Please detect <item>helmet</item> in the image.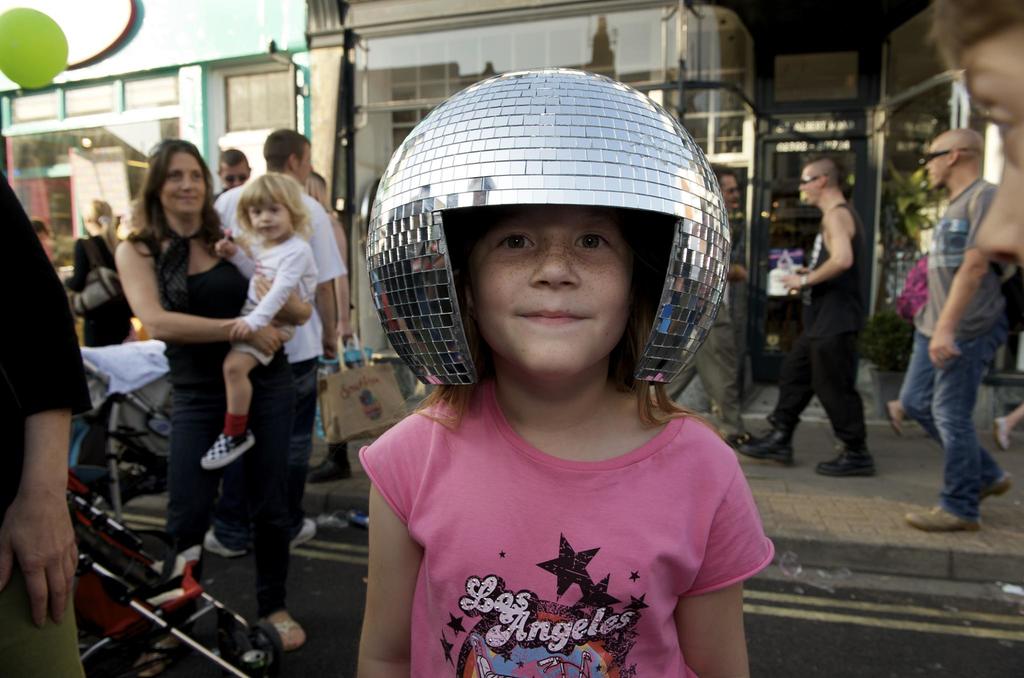
x1=367 y1=63 x2=733 y2=385.
